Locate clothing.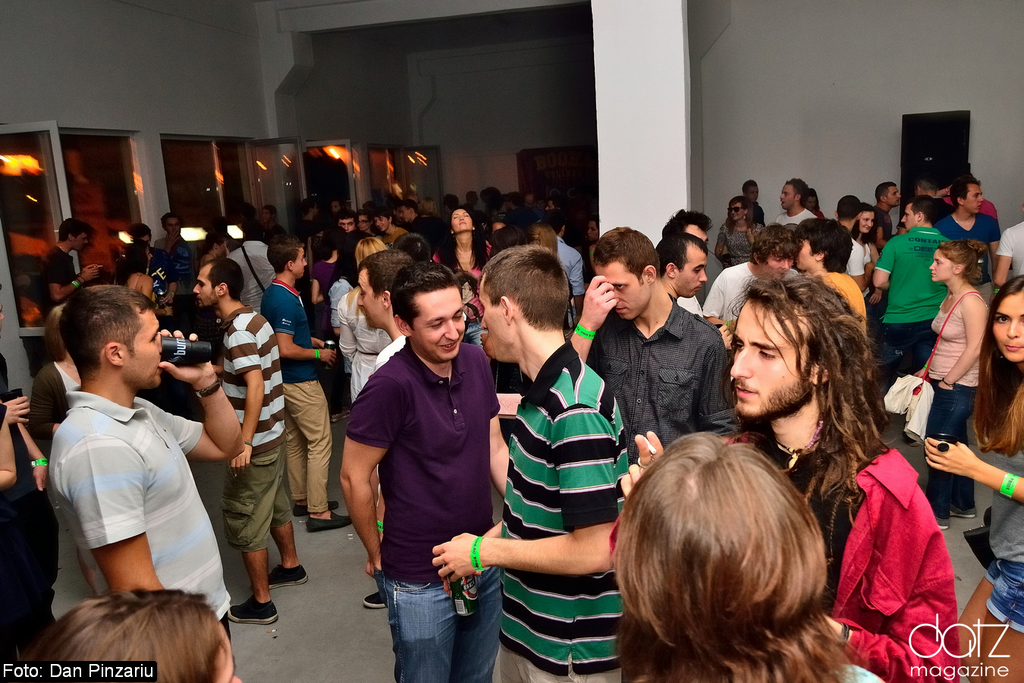
Bounding box: 995 219 1023 282.
